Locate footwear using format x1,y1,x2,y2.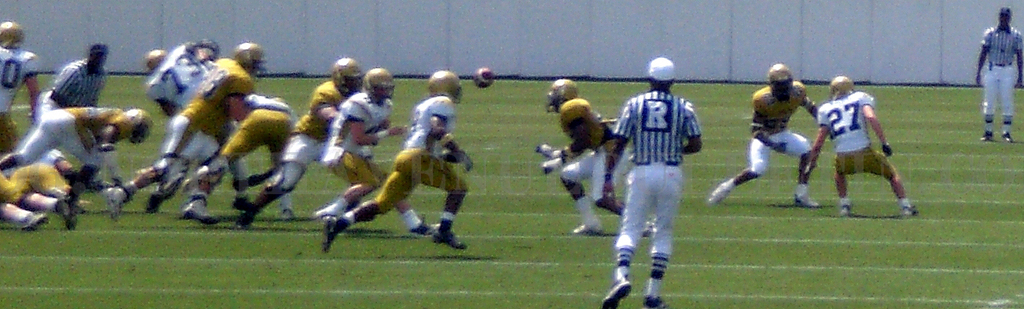
999,127,1013,144.
